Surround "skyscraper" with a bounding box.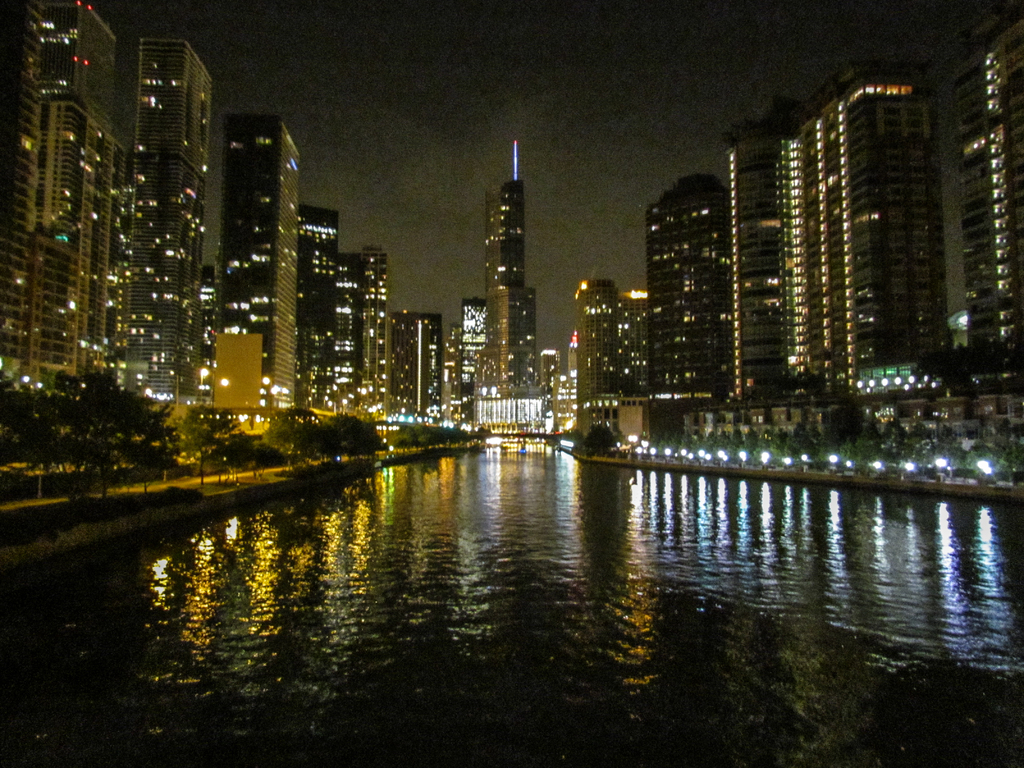
221, 113, 301, 409.
